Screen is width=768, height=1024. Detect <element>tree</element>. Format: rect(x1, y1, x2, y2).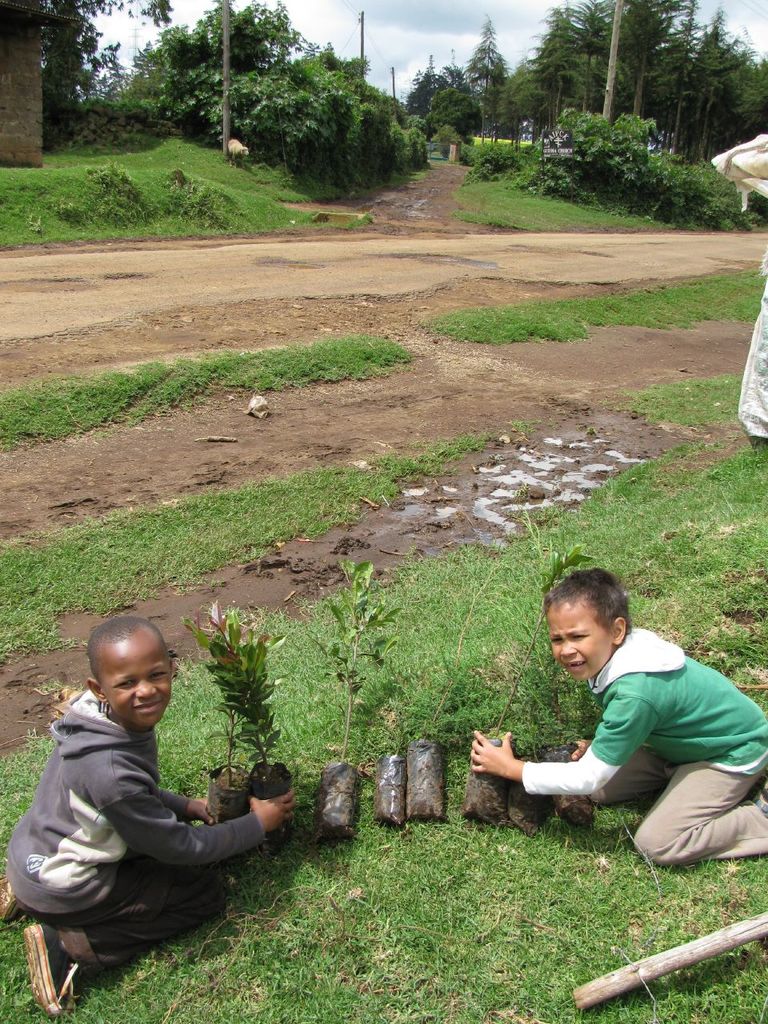
rect(45, 0, 126, 154).
